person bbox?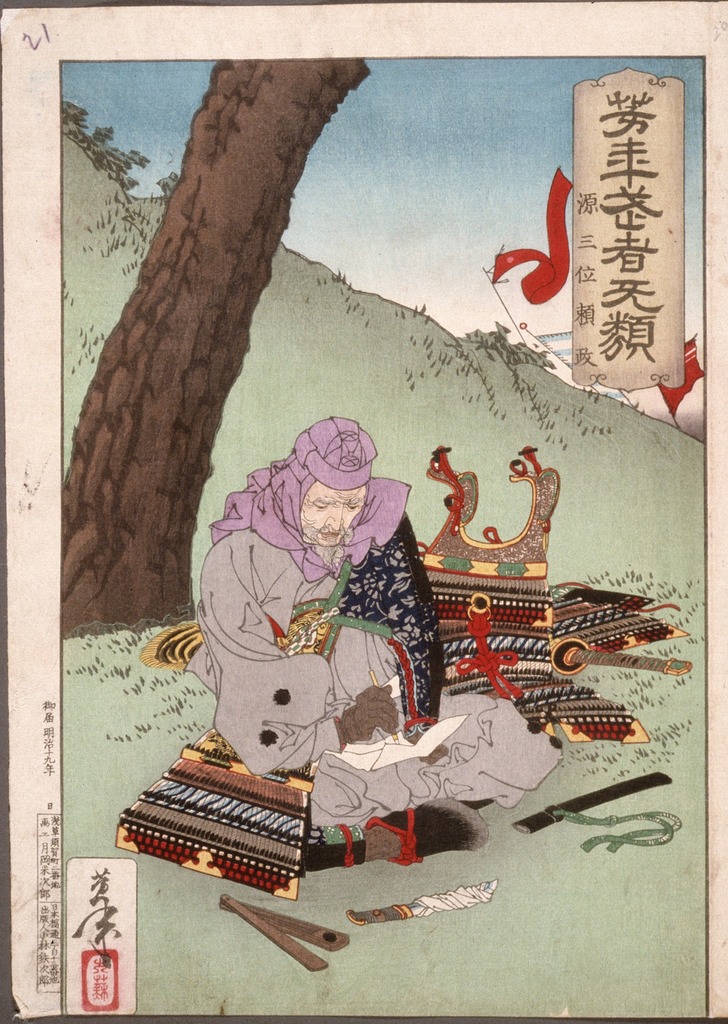
[202, 402, 436, 797]
